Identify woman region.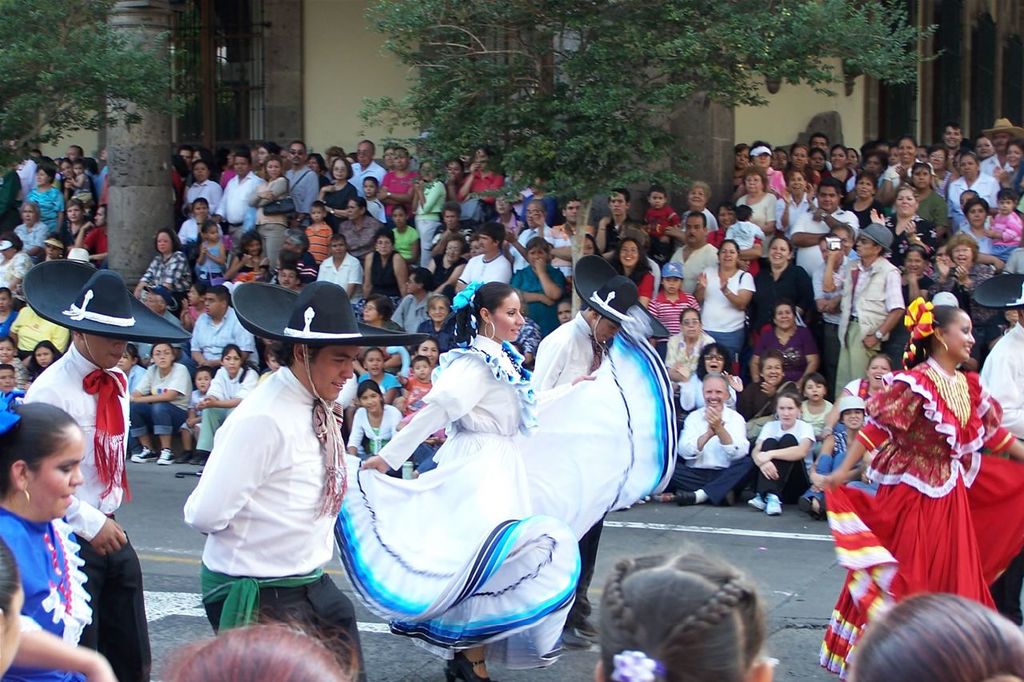
Region: left=0, top=234, right=39, bottom=296.
